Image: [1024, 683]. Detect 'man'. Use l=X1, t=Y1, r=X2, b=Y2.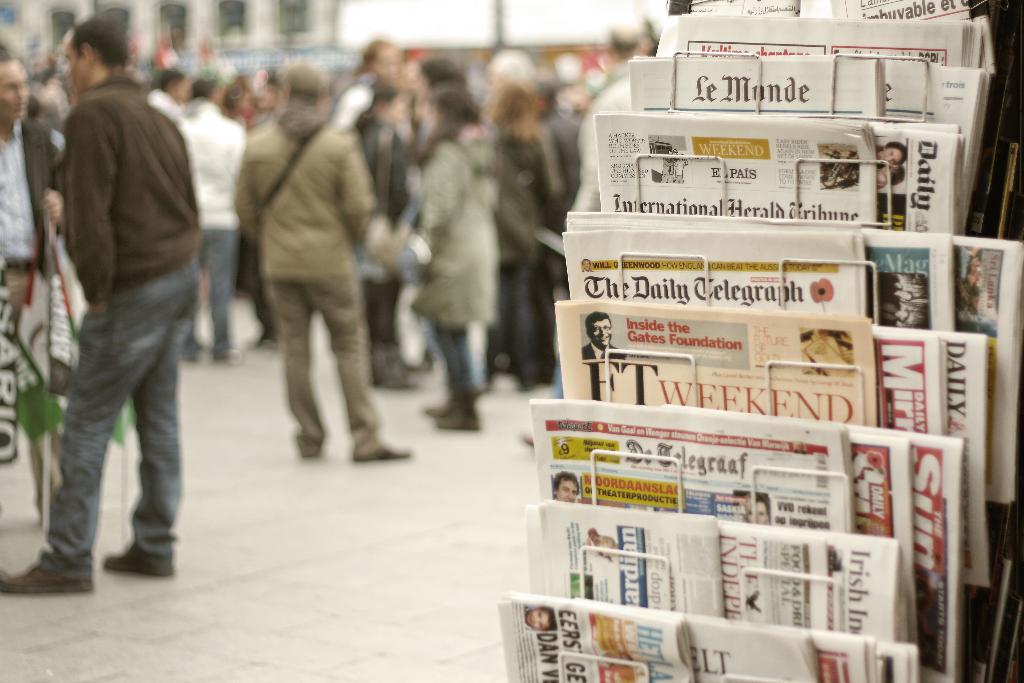
l=588, t=28, r=644, b=88.
